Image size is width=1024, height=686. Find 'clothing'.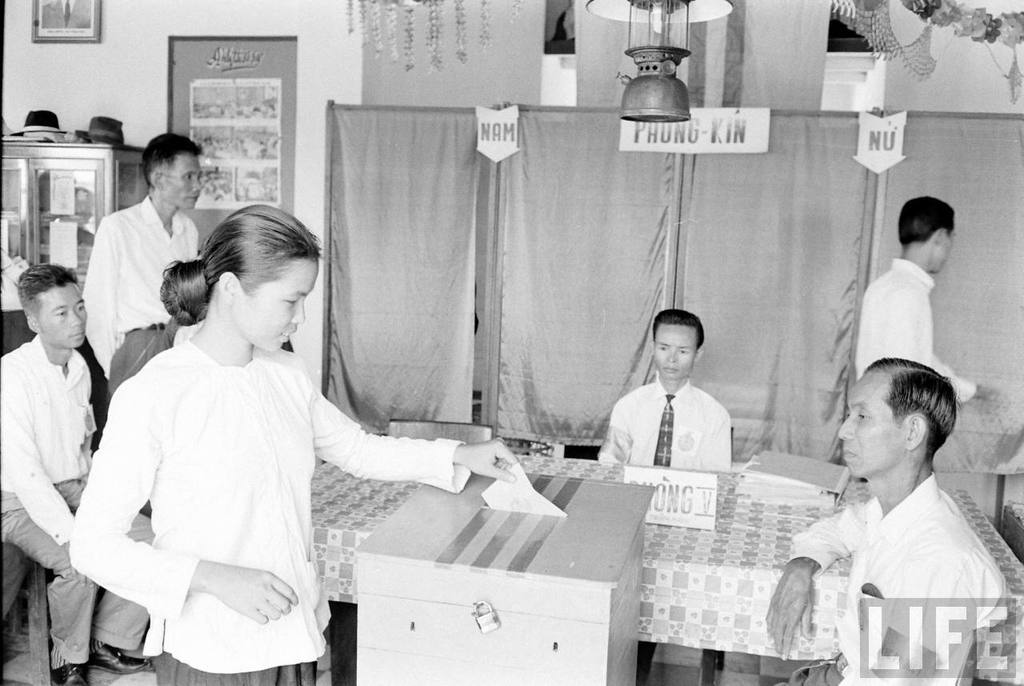
(left=83, top=194, right=214, bottom=392).
